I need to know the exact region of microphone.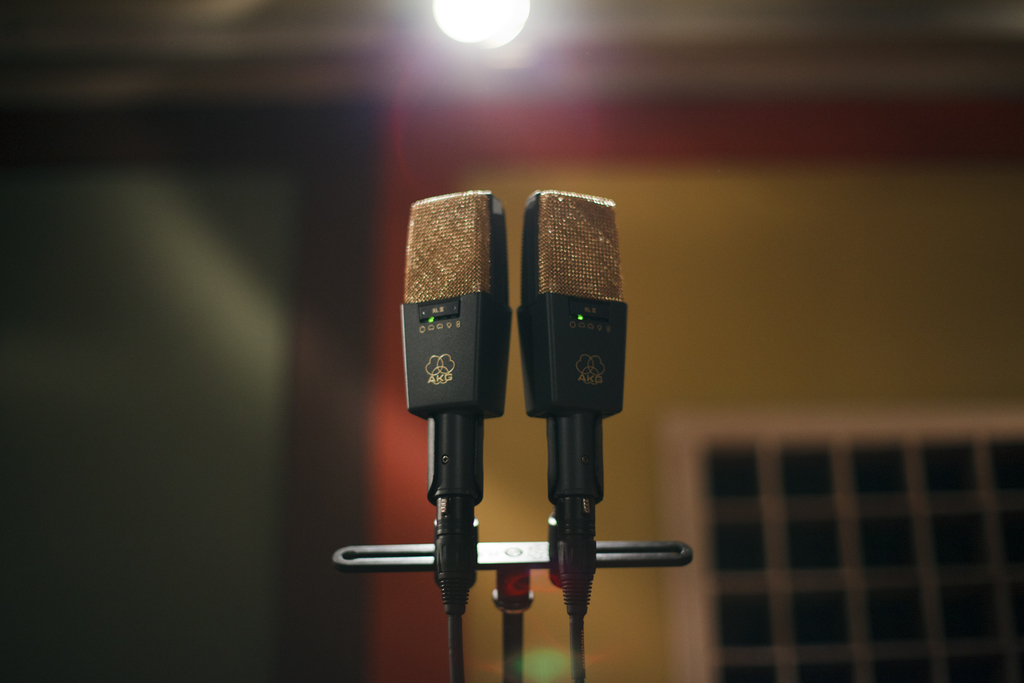
Region: (515, 195, 630, 623).
